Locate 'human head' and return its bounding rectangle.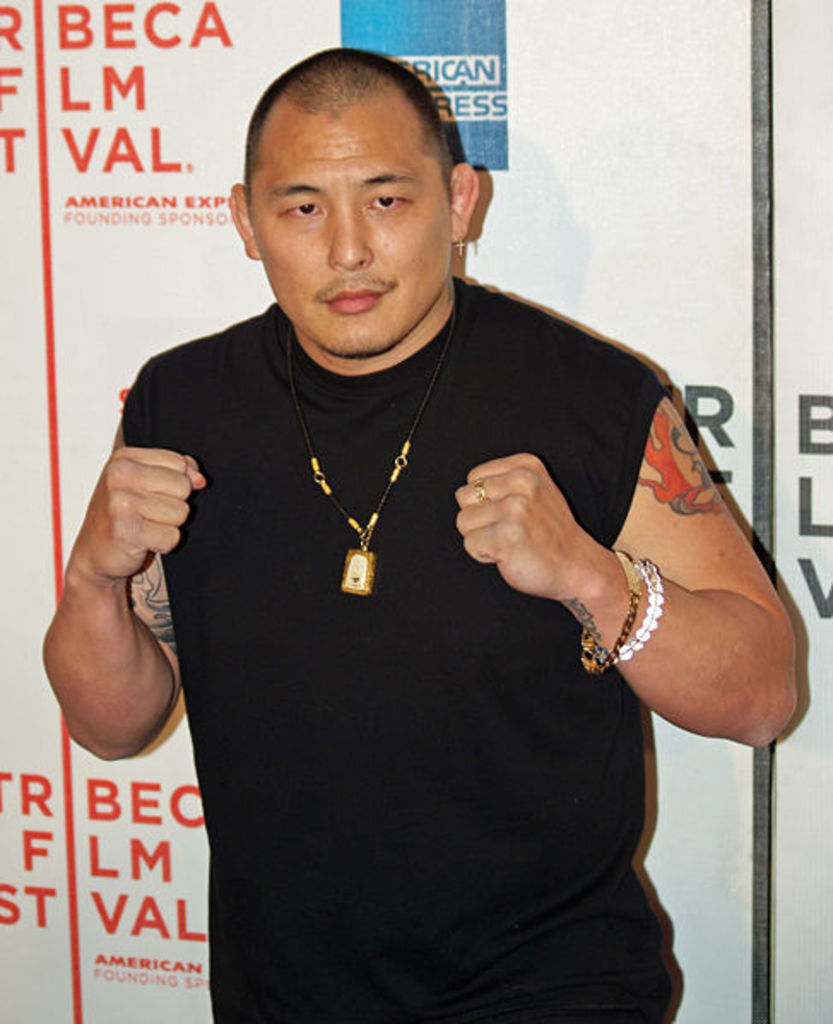
[234, 44, 484, 338].
